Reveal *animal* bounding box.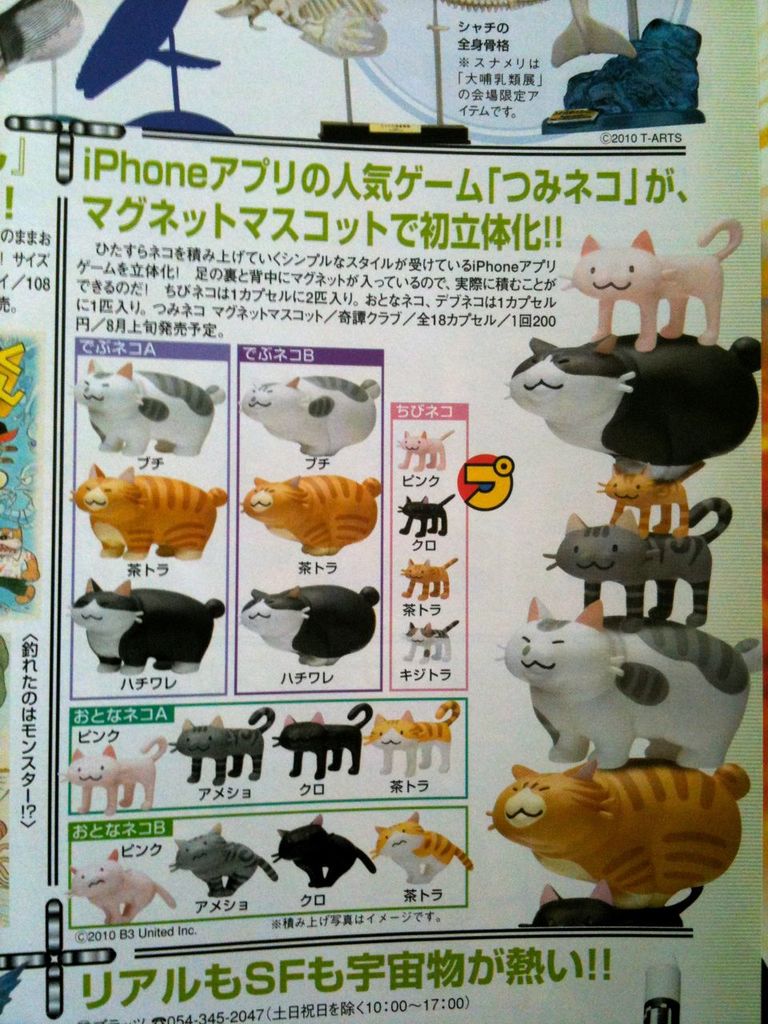
Revealed: left=63, top=847, right=179, bottom=923.
